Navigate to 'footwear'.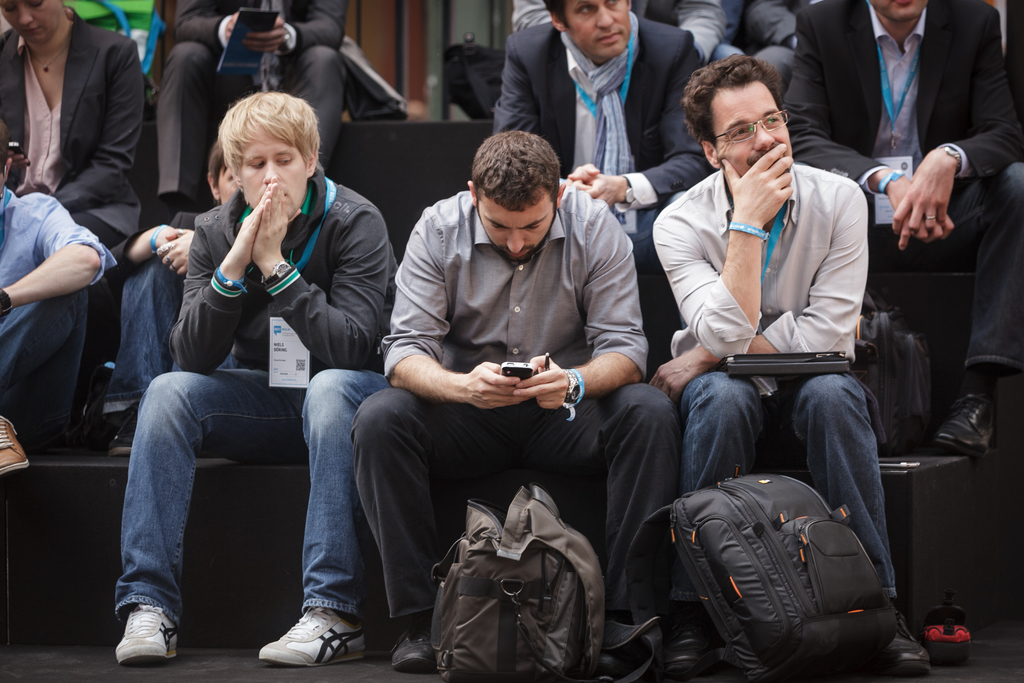
Navigation target: (934,389,995,454).
